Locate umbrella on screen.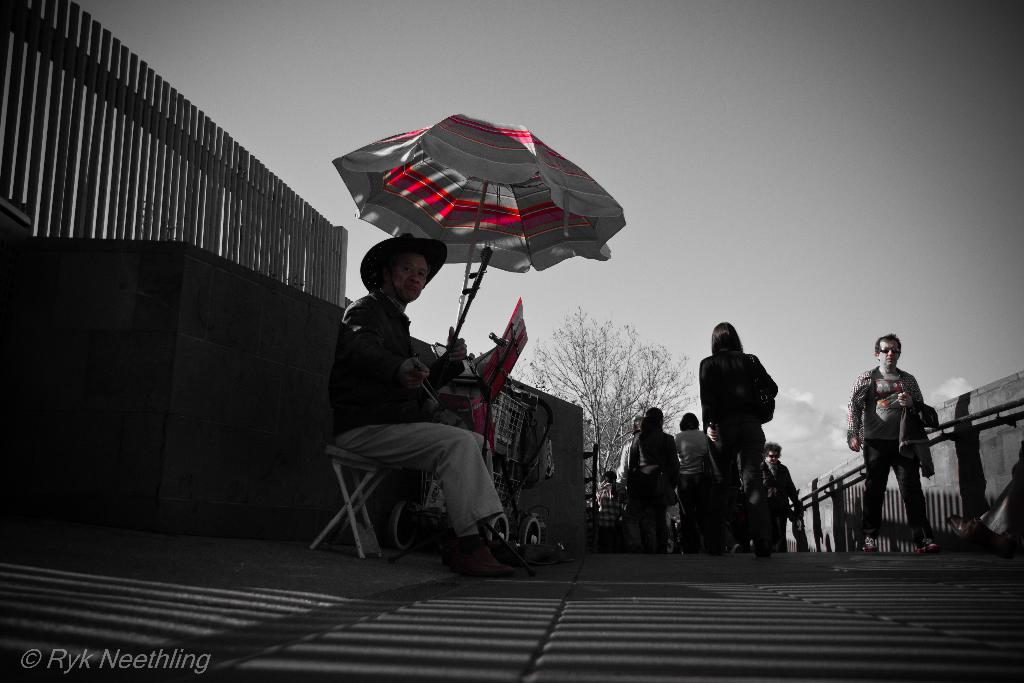
On screen at box(333, 111, 626, 322).
